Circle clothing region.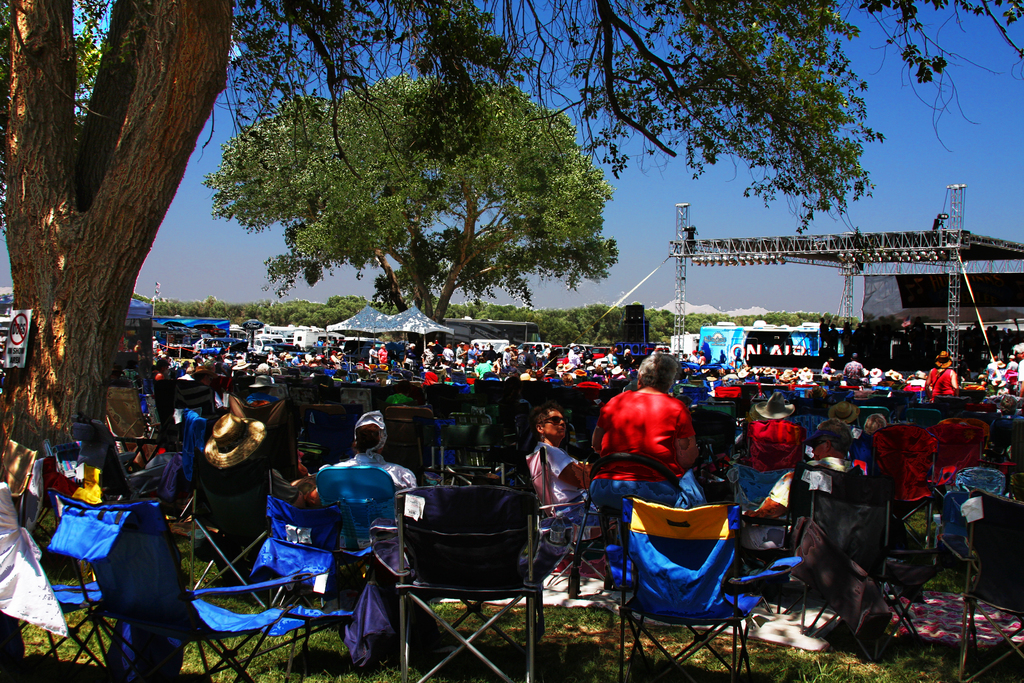
Region: region(748, 418, 806, 466).
